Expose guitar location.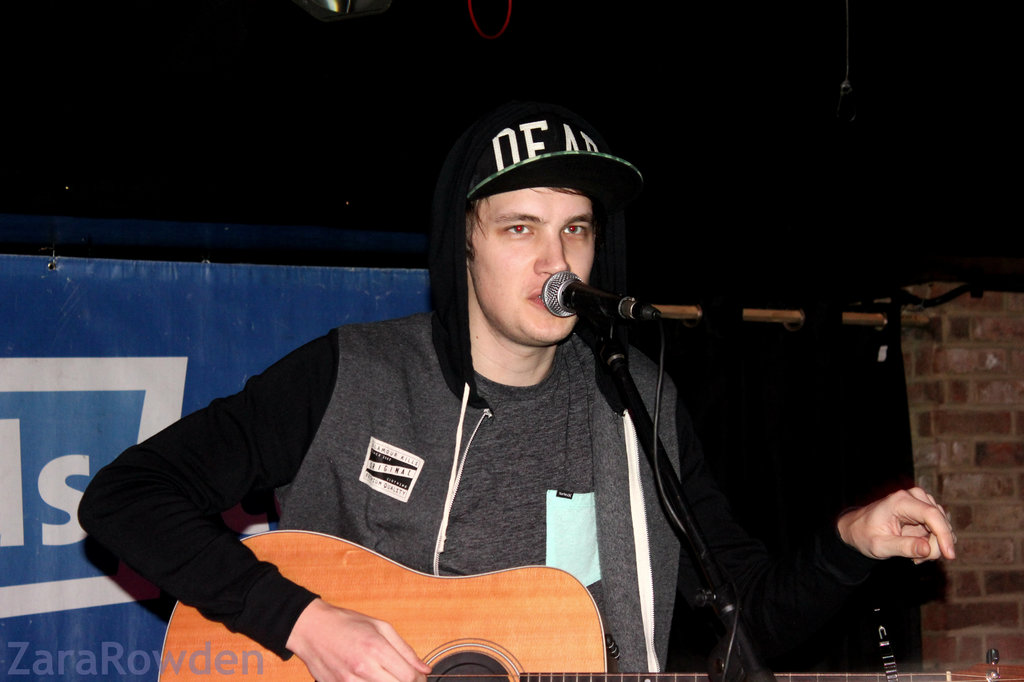
Exposed at rect(152, 528, 1023, 681).
